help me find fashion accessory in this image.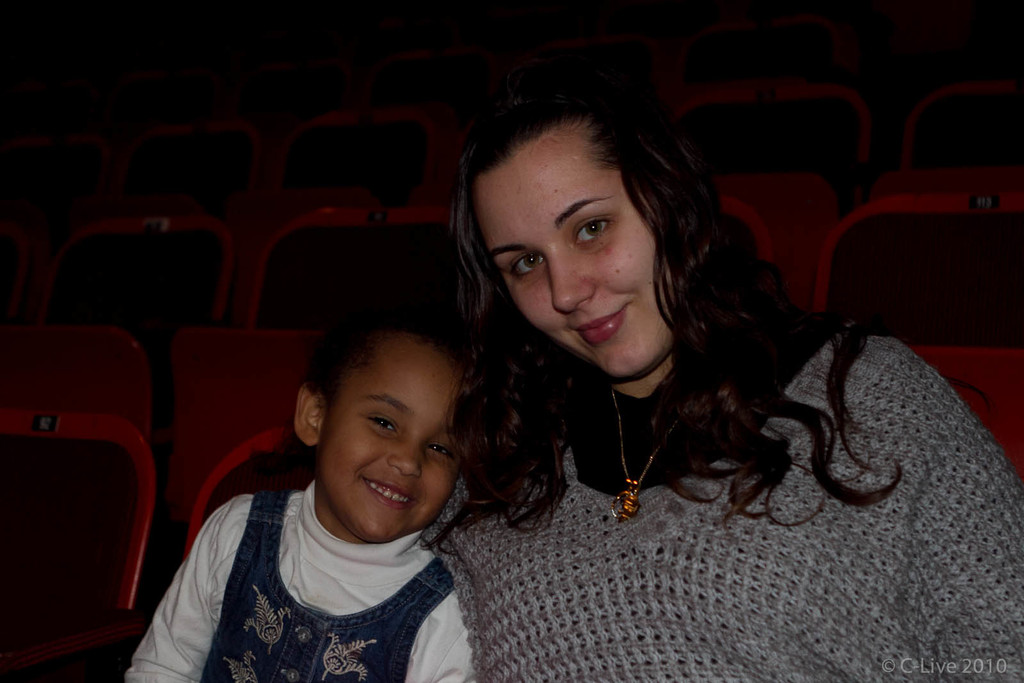
Found it: BBox(604, 387, 675, 527).
